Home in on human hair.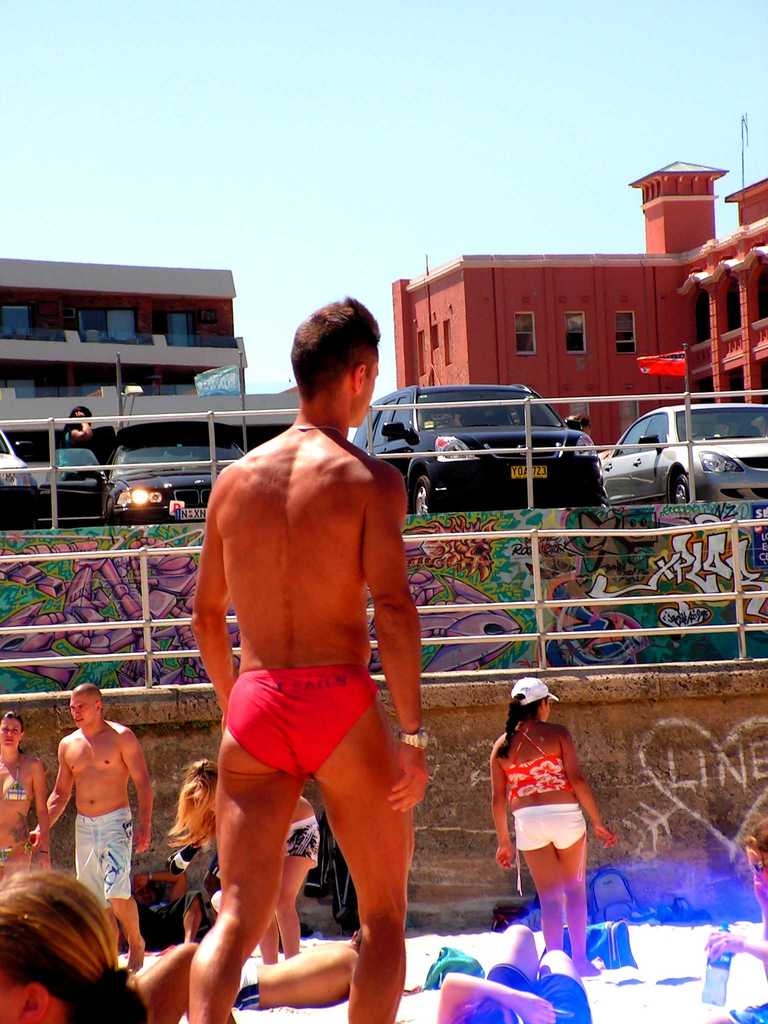
Homed in at (x1=0, y1=712, x2=26, y2=753).
